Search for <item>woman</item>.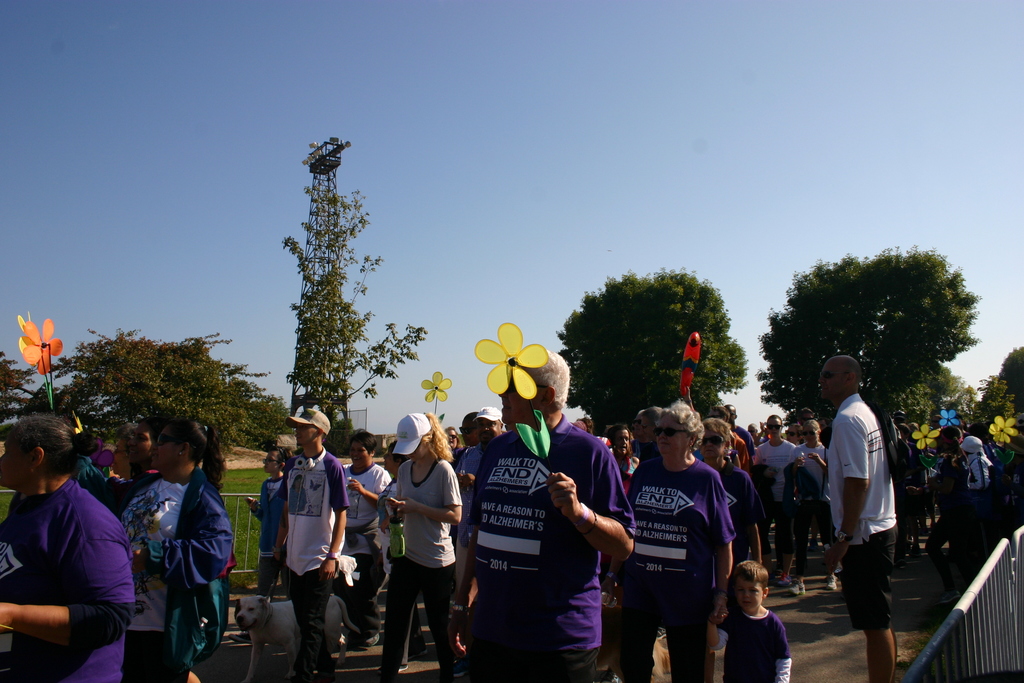
Found at left=0, top=413, right=140, bottom=682.
